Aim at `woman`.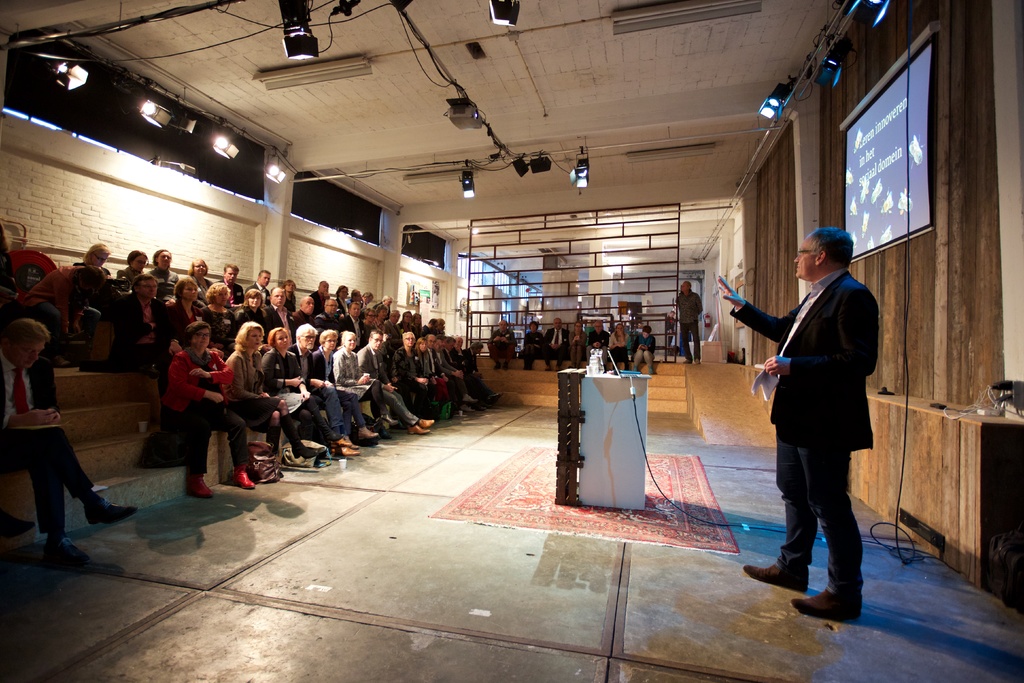
Aimed at l=335, t=330, r=397, b=431.
